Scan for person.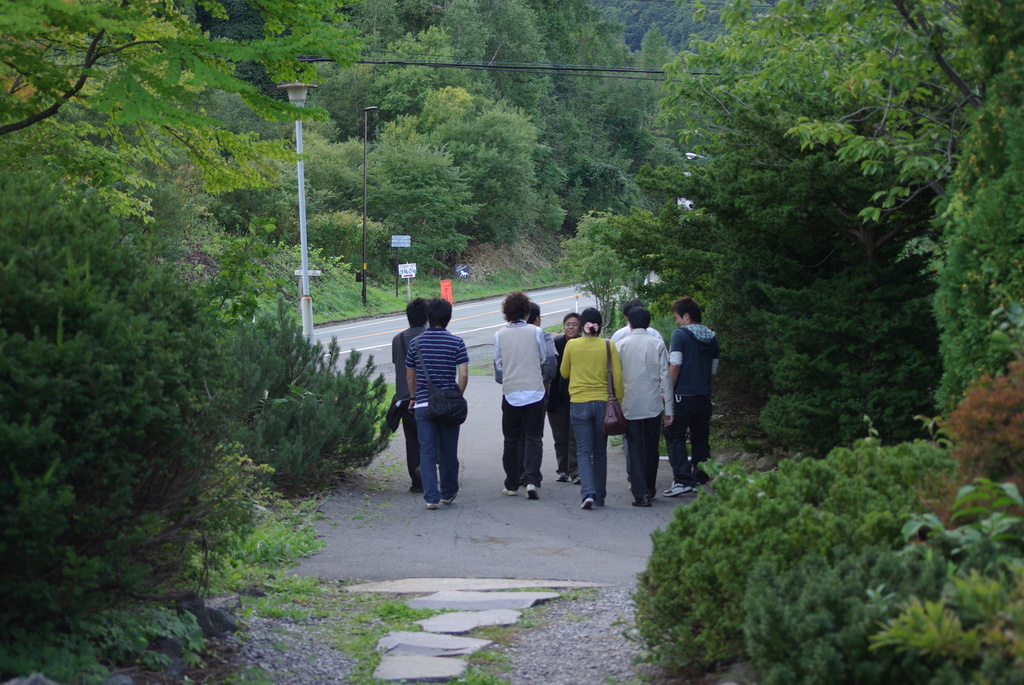
Scan result: locate(547, 311, 591, 485).
